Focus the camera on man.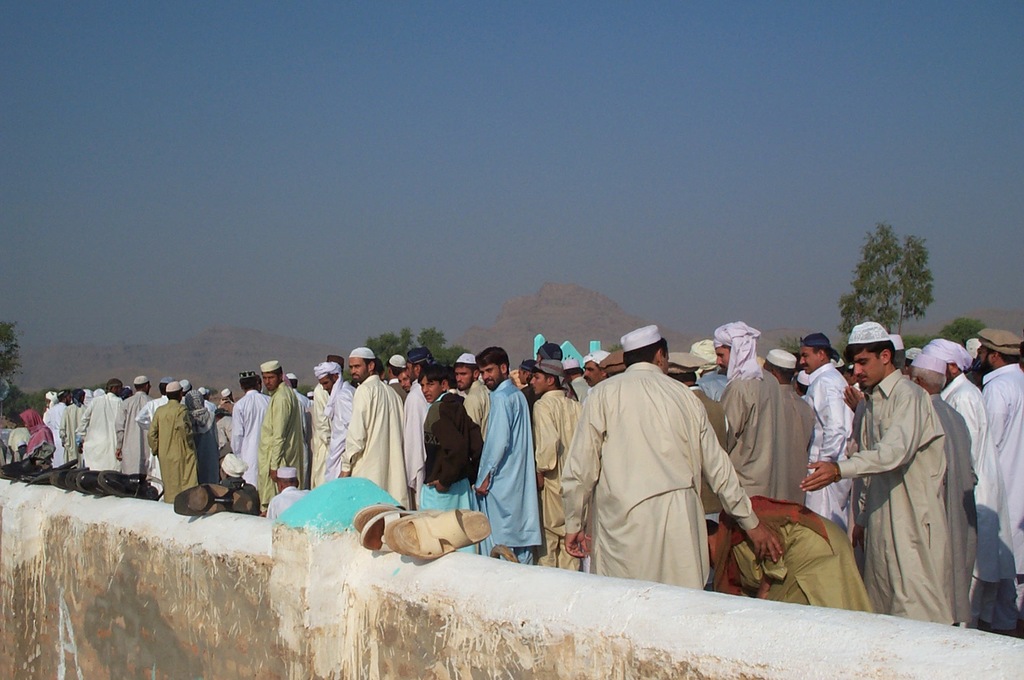
Focus region: x1=707 y1=487 x2=891 y2=616.
